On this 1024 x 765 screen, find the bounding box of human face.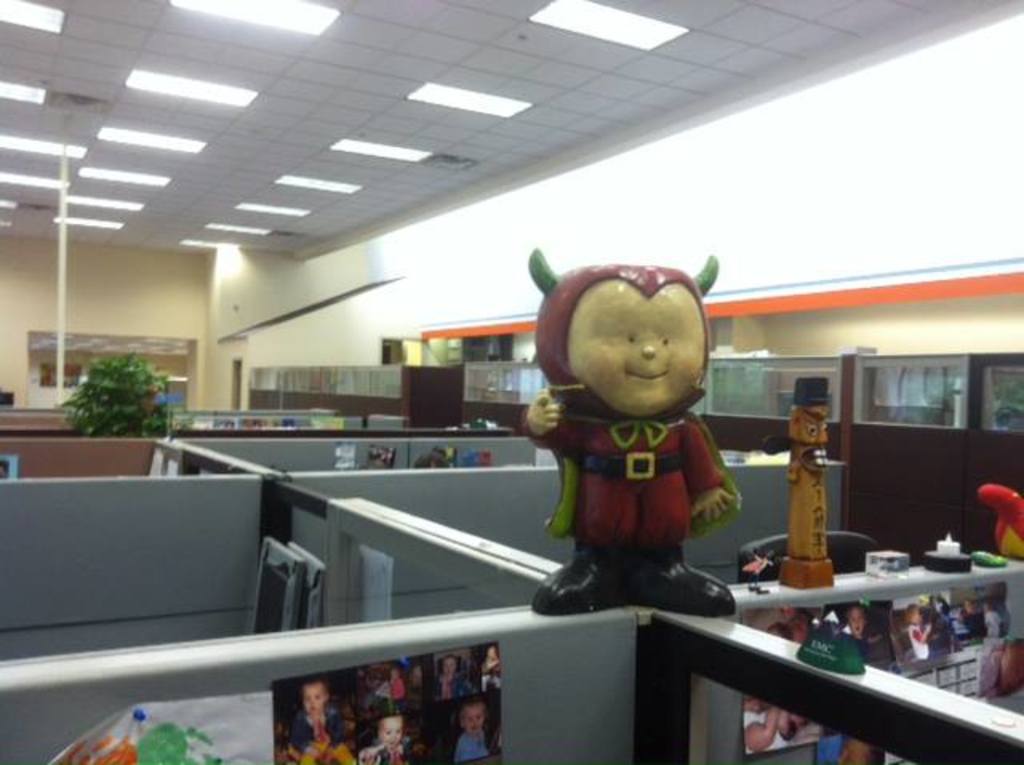
Bounding box: l=304, t=683, r=325, b=717.
